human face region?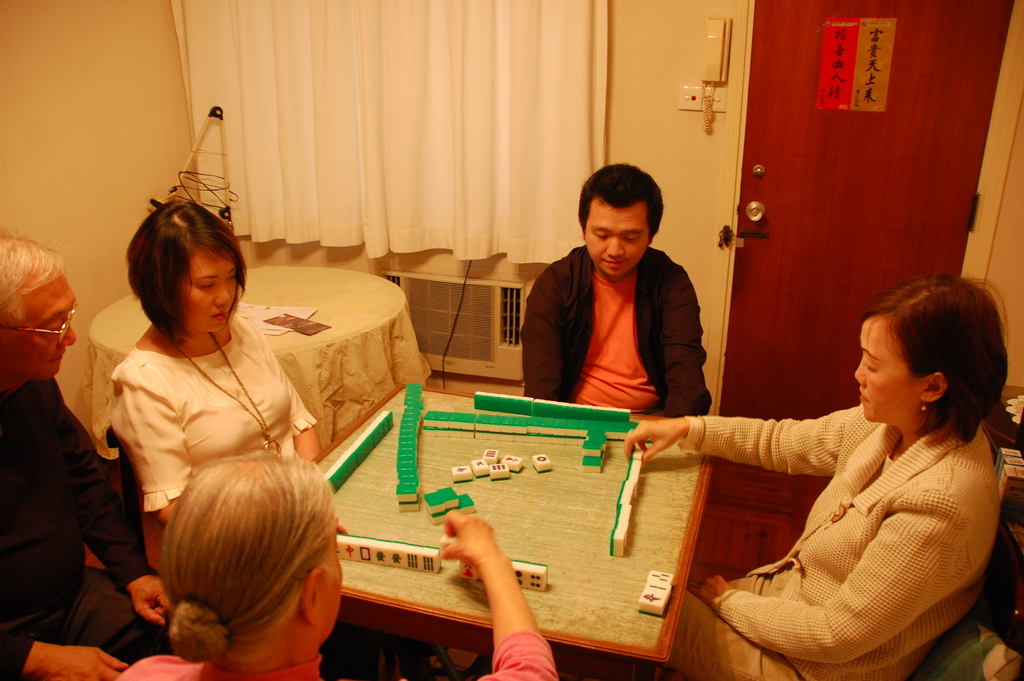
bbox(0, 275, 79, 382)
